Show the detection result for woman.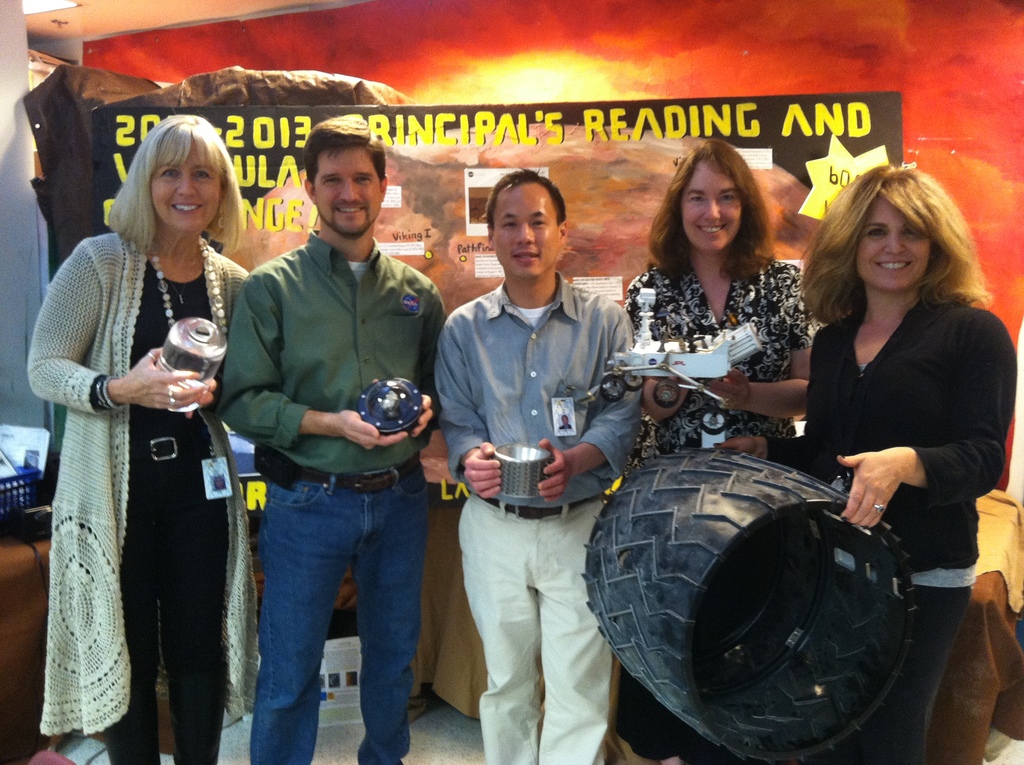
x1=620 y1=136 x2=823 y2=764.
